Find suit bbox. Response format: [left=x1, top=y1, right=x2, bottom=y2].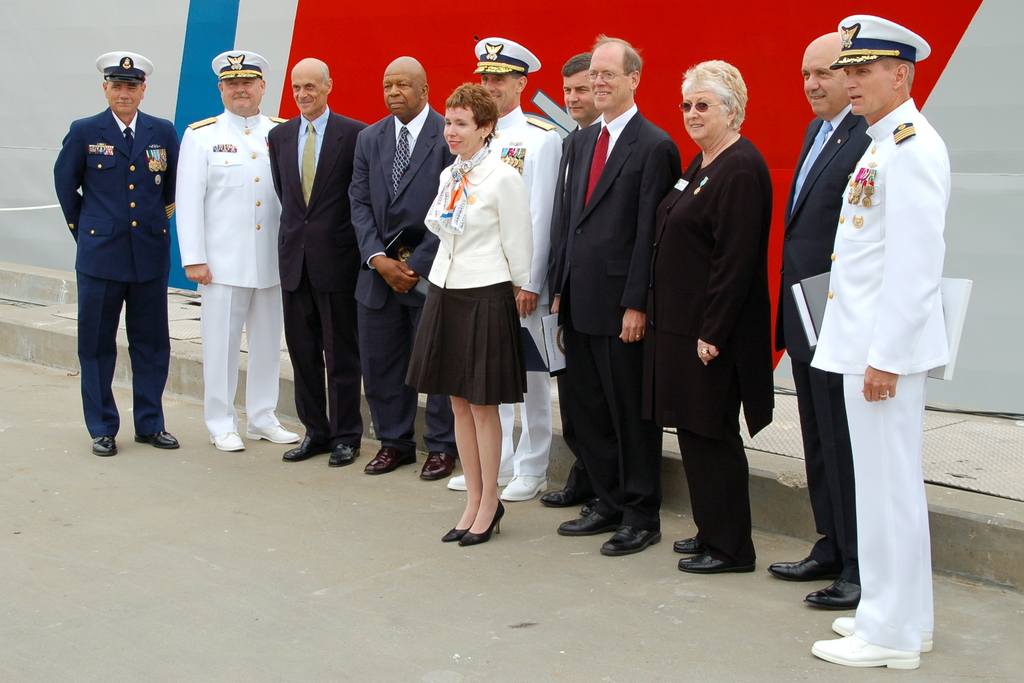
[left=806, top=94, right=951, bottom=655].
